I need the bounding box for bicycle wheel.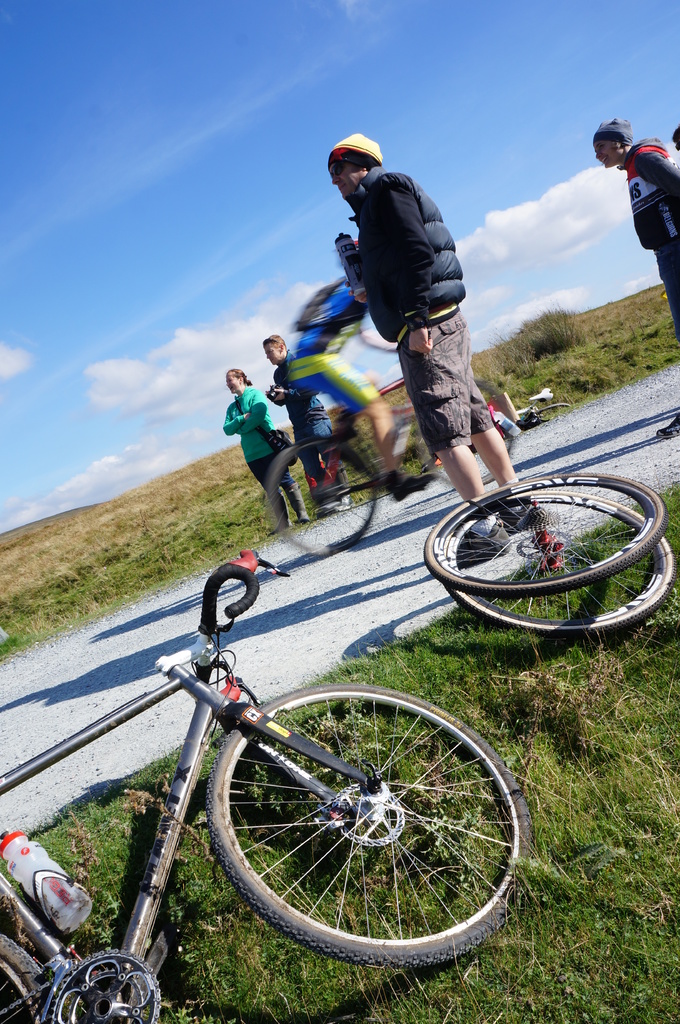
Here it is: <box>457,378,517,468</box>.
